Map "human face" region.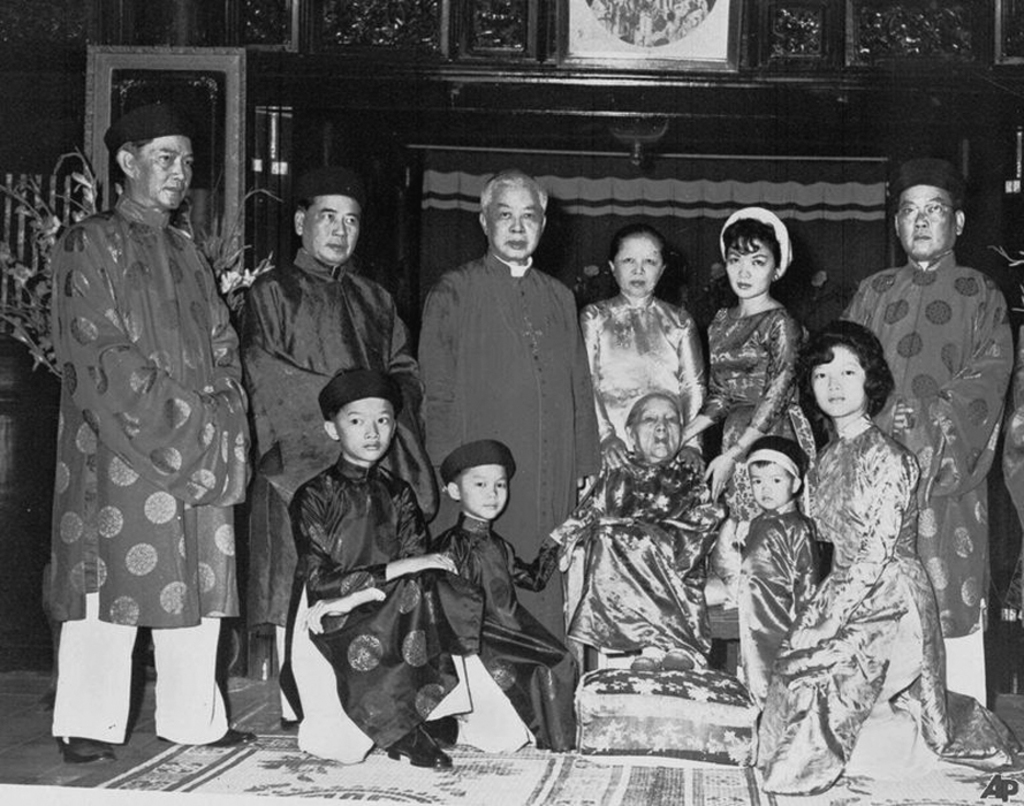
Mapped to [x1=491, y1=185, x2=544, y2=264].
